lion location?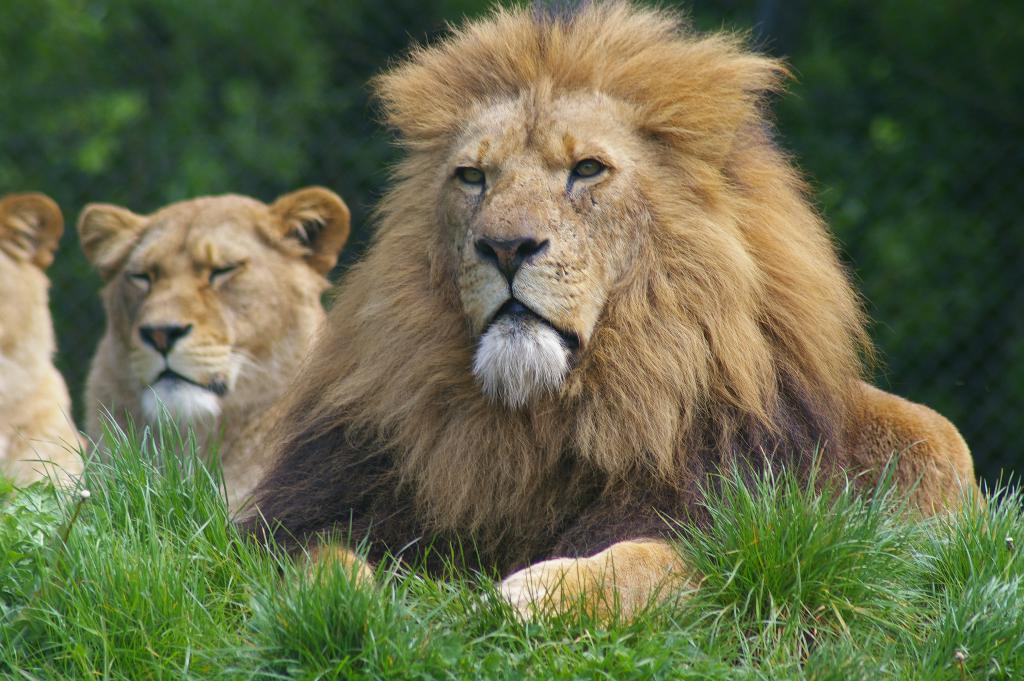
<region>216, 0, 990, 640</region>
